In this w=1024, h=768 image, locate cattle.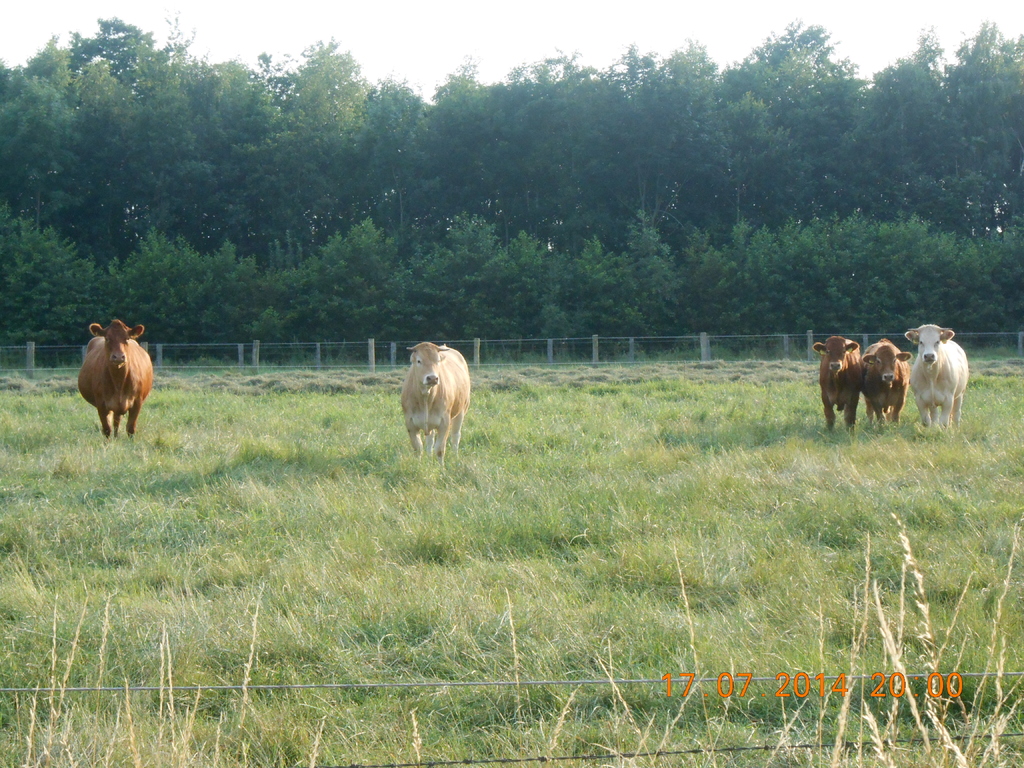
Bounding box: [902,328,969,431].
